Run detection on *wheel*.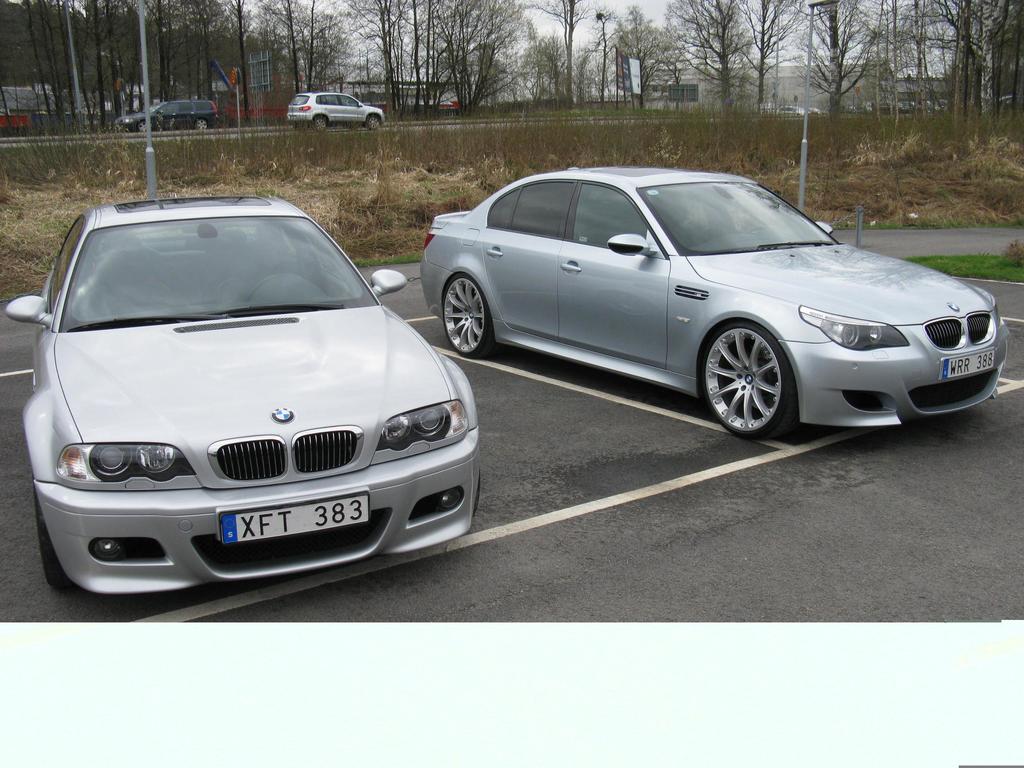
Result: BBox(138, 120, 147, 132).
